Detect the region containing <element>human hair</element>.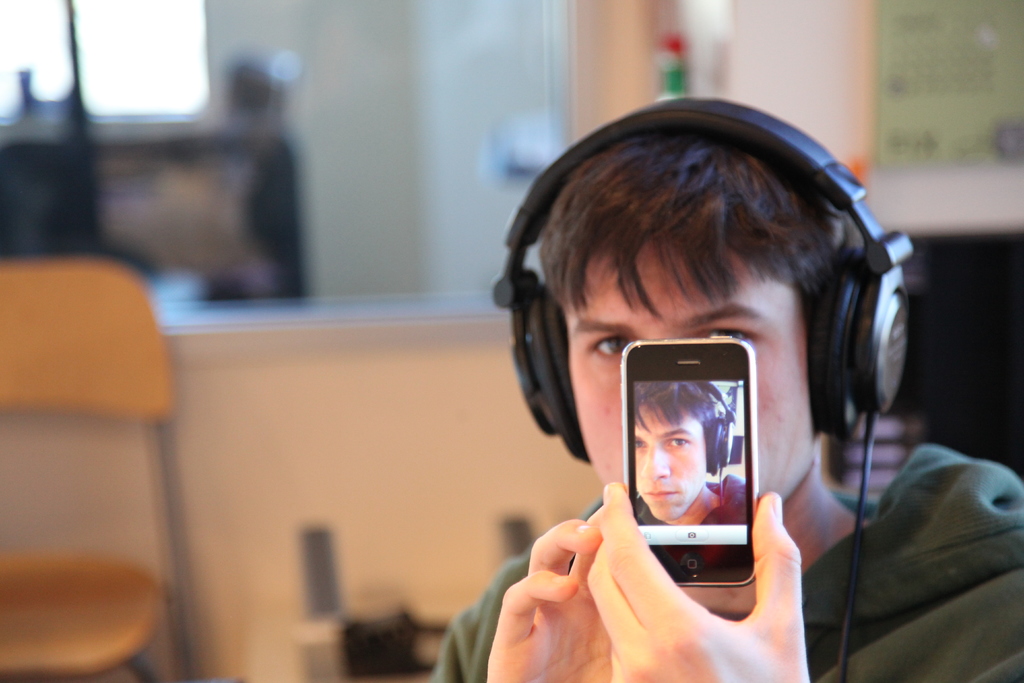
632/375/716/436.
